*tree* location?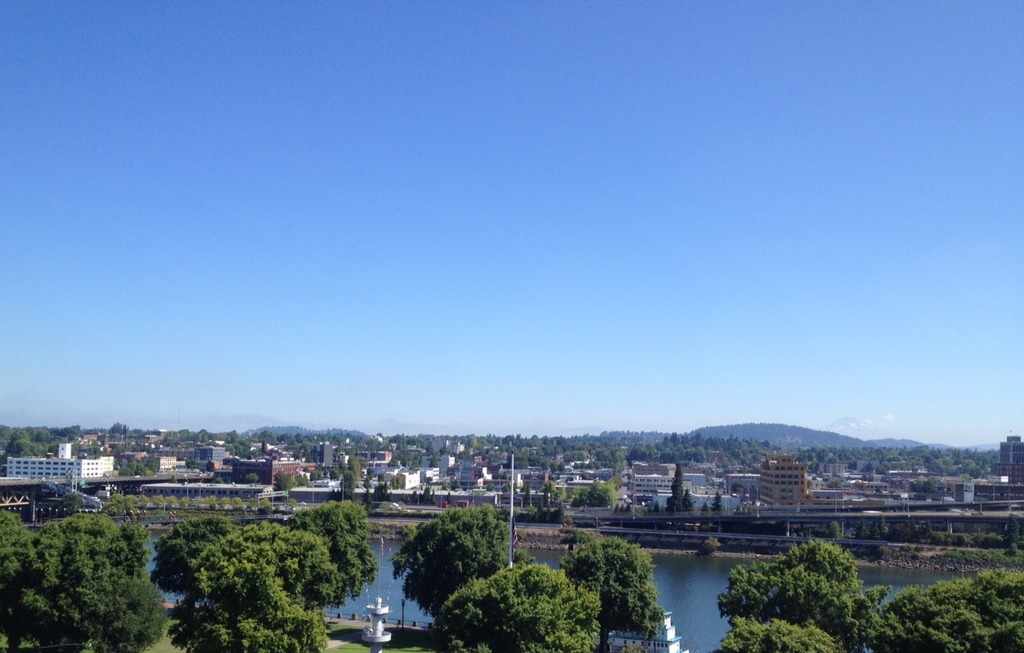
detection(431, 554, 605, 652)
